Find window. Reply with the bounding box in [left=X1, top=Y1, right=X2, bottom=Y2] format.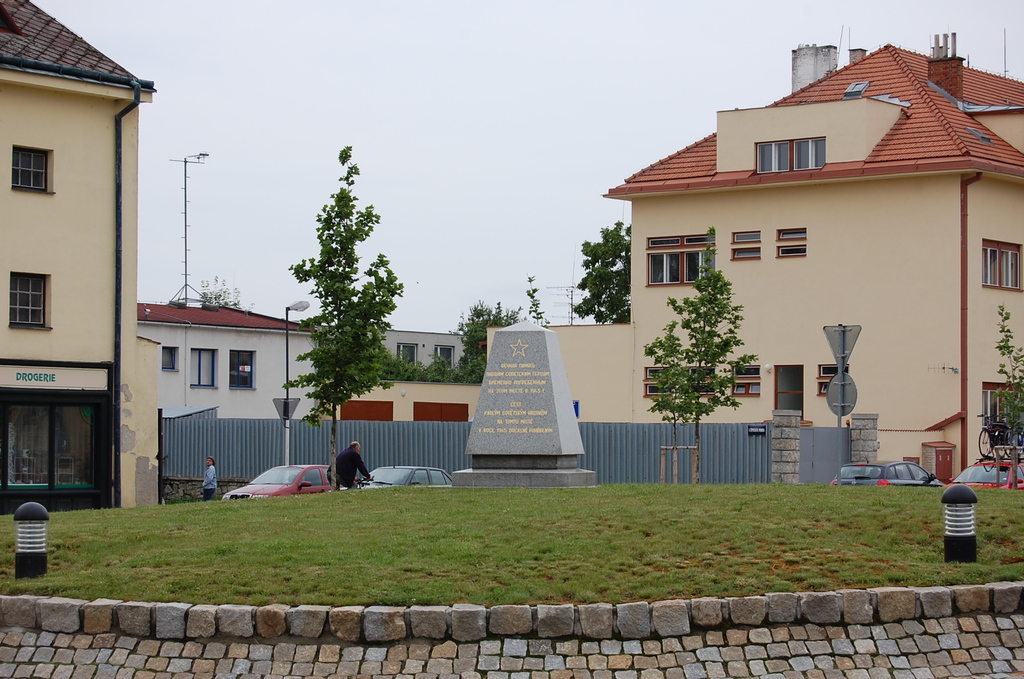
[left=793, top=137, right=824, bottom=172].
